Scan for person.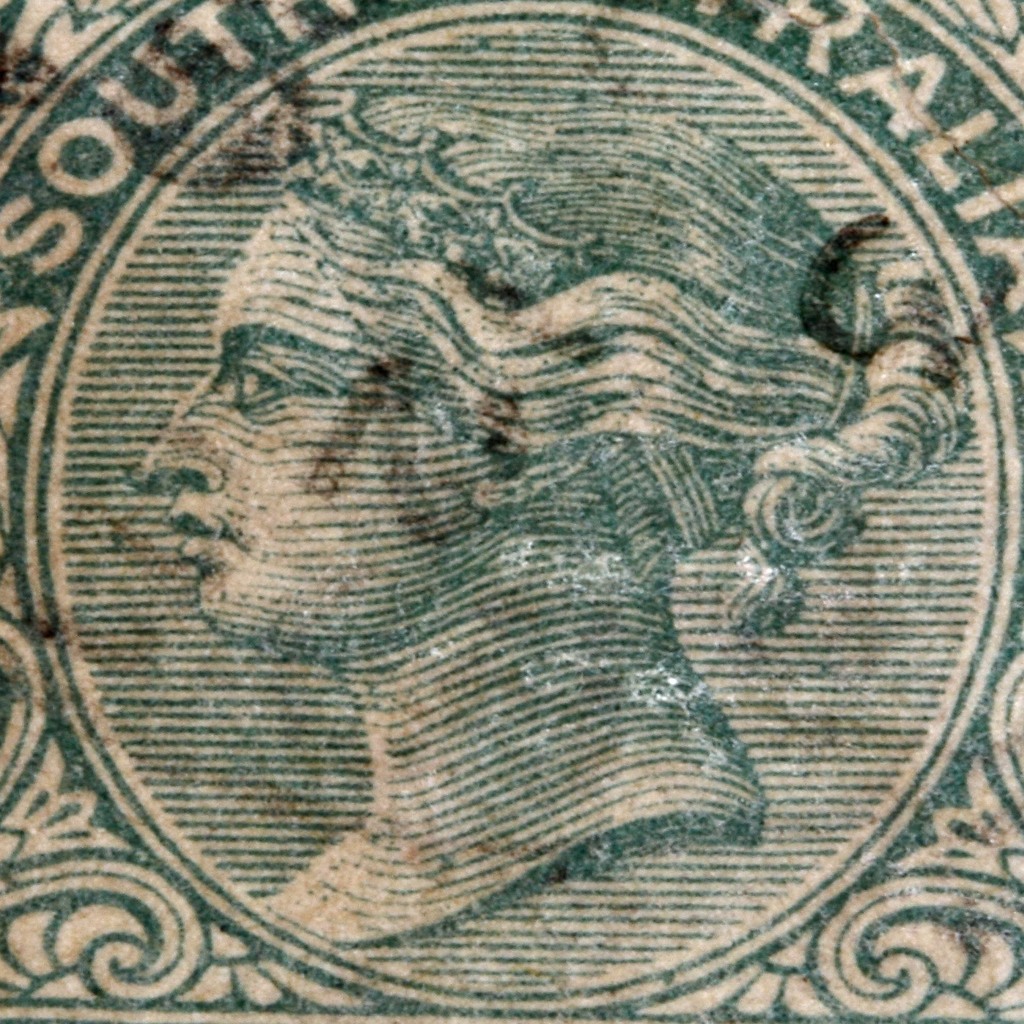
Scan result: <bbox>113, 84, 881, 970</bbox>.
